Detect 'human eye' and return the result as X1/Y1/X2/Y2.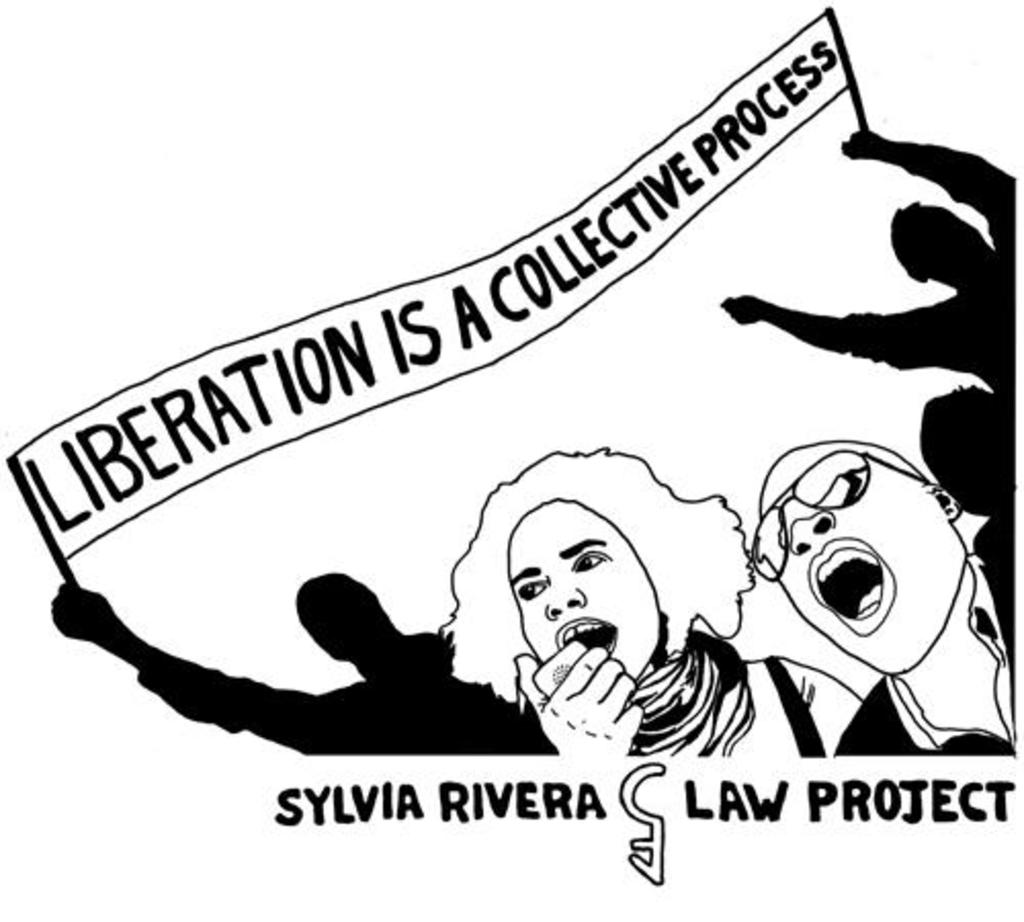
514/574/549/604.
